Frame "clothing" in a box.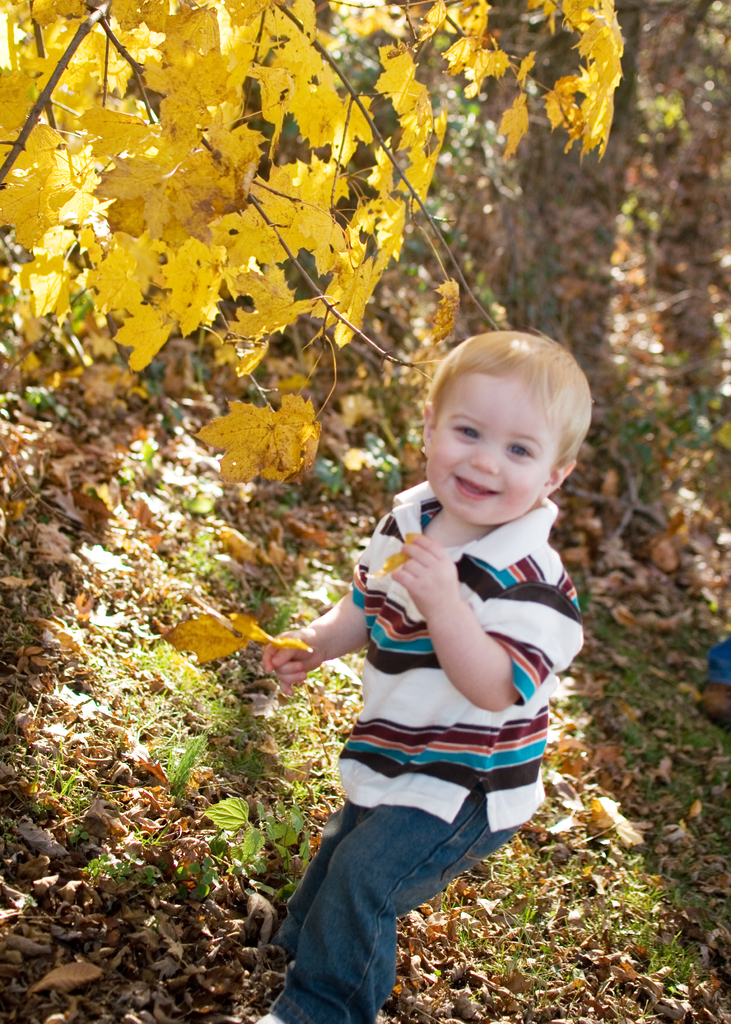
bbox=[258, 509, 588, 986].
